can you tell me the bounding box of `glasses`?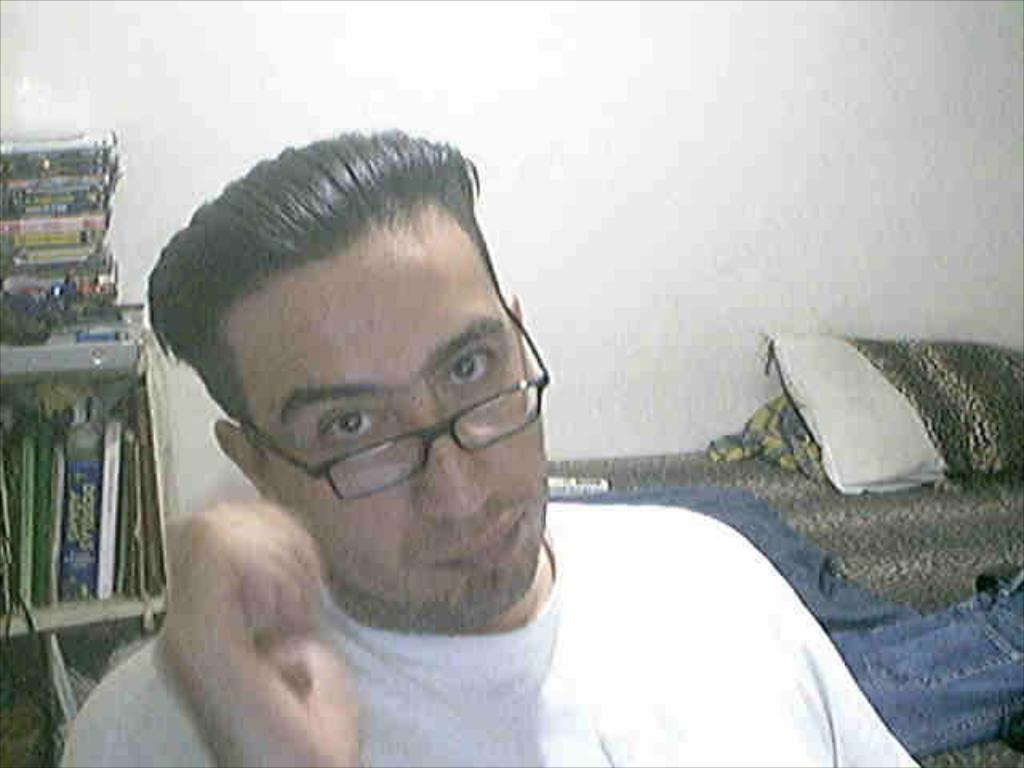
box(238, 302, 549, 502).
